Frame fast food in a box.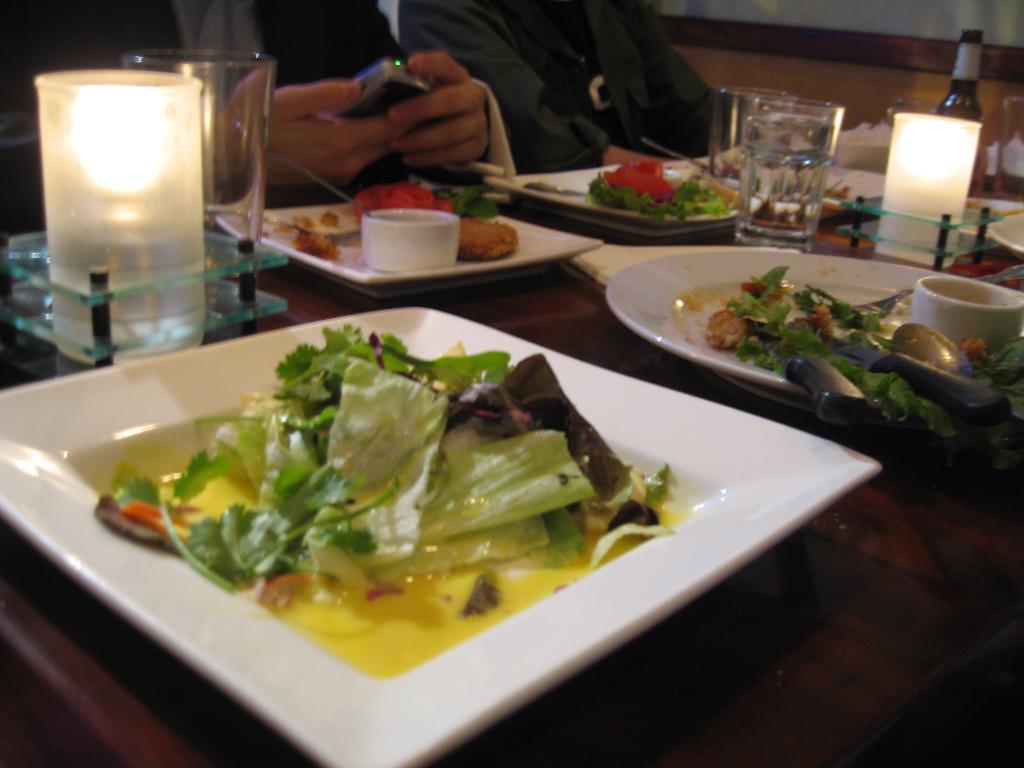
{"x1": 86, "y1": 322, "x2": 700, "y2": 701}.
